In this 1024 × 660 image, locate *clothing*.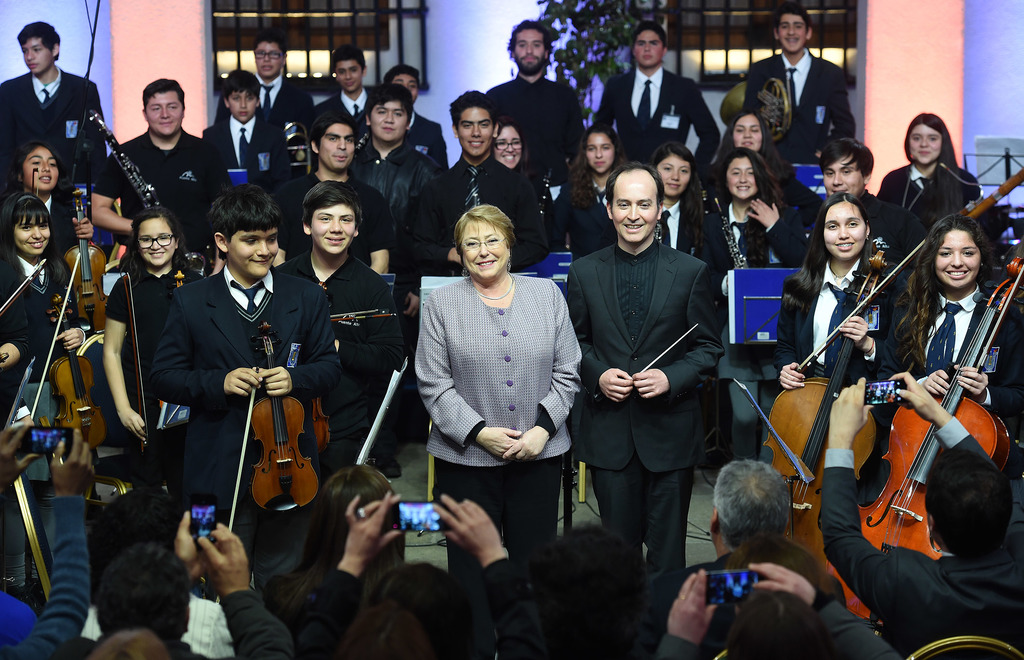
Bounding box: box=[345, 127, 429, 234].
